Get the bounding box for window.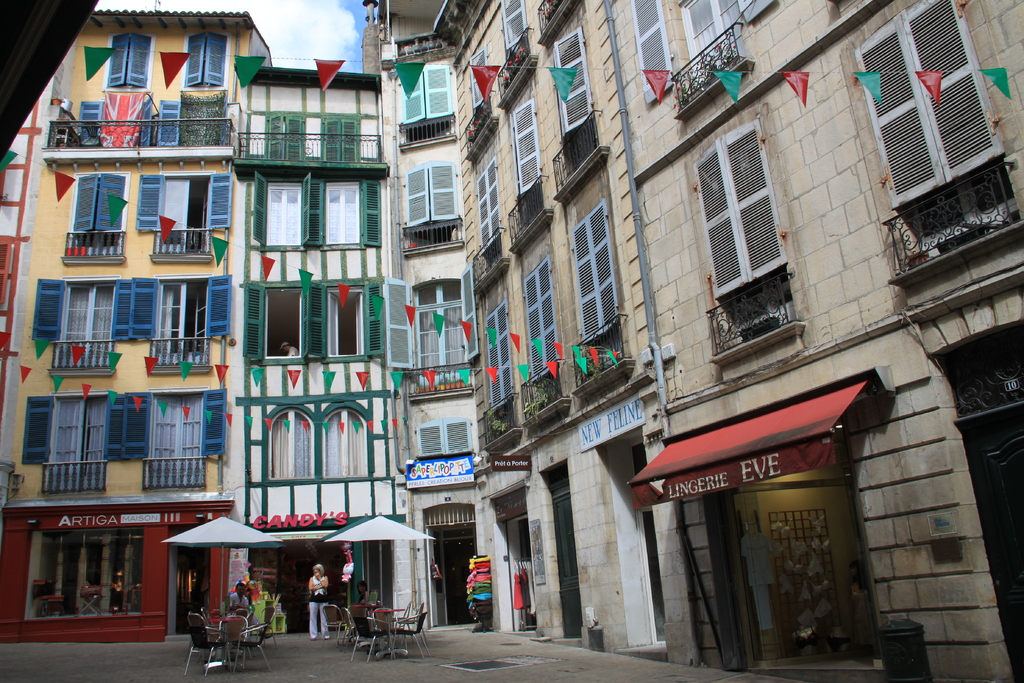
left=397, top=55, right=461, bottom=131.
